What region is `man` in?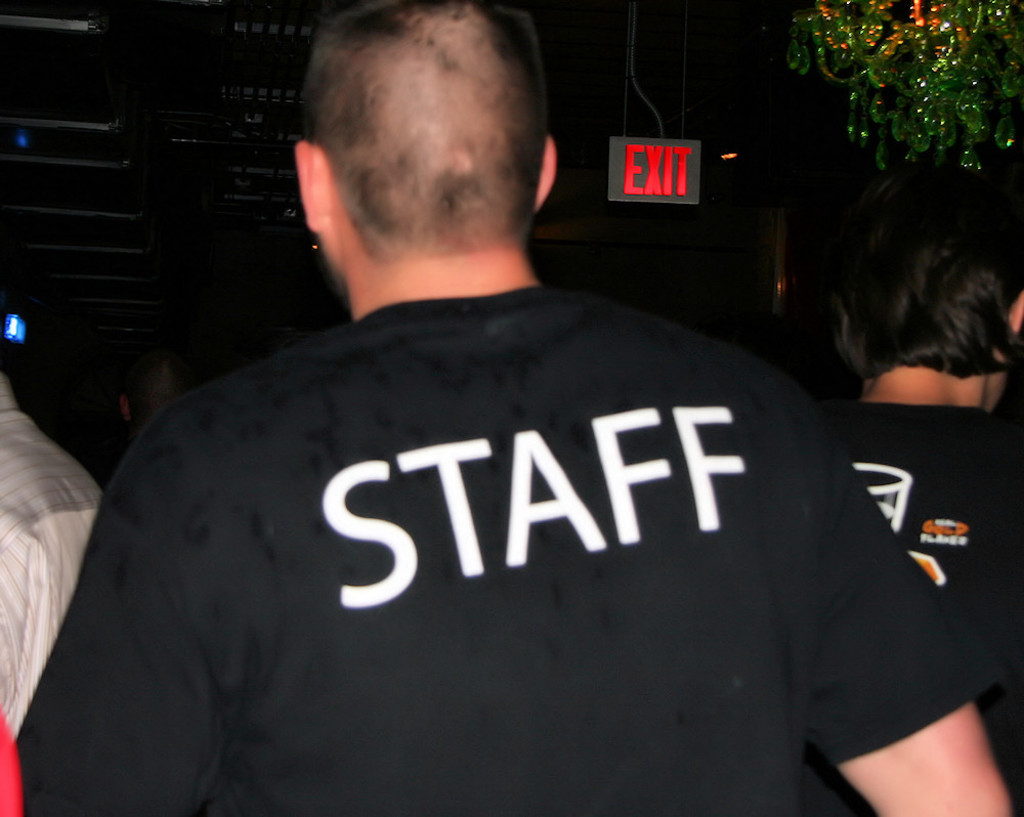
{"left": 19, "top": 26, "right": 965, "bottom": 792}.
